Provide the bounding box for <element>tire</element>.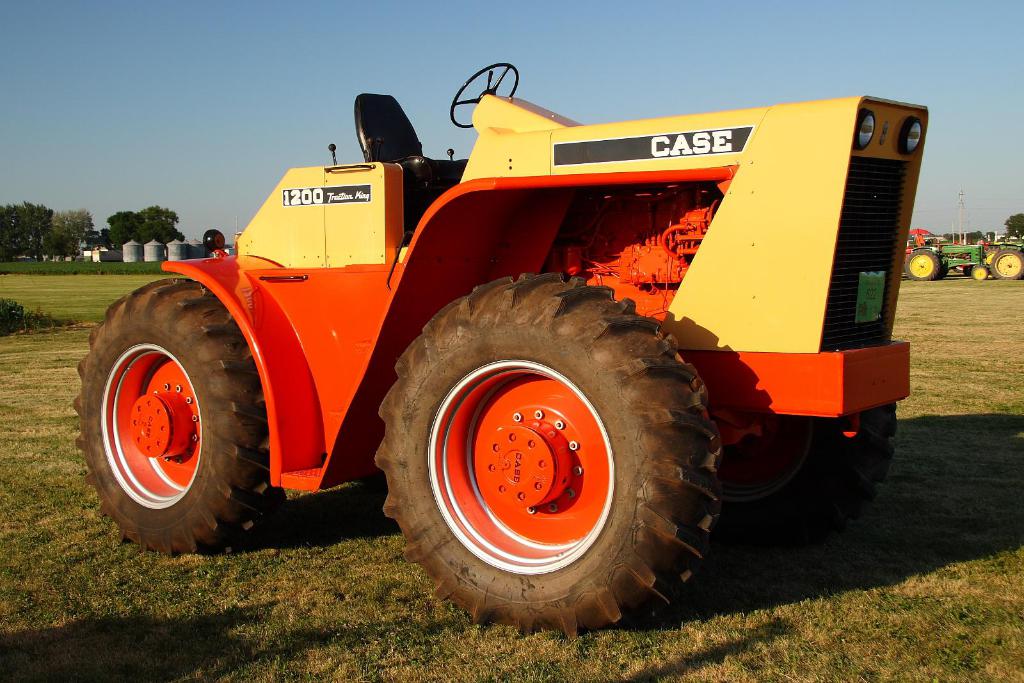
[369, 282, 716, 633].
